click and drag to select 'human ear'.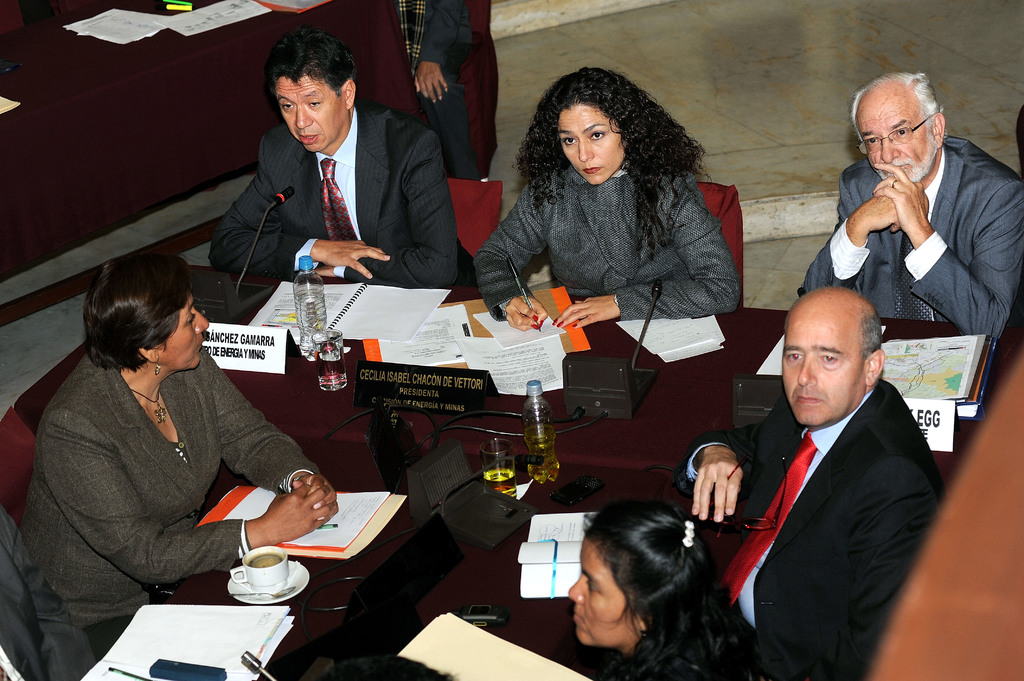
Selection: [931,111,946,148].
